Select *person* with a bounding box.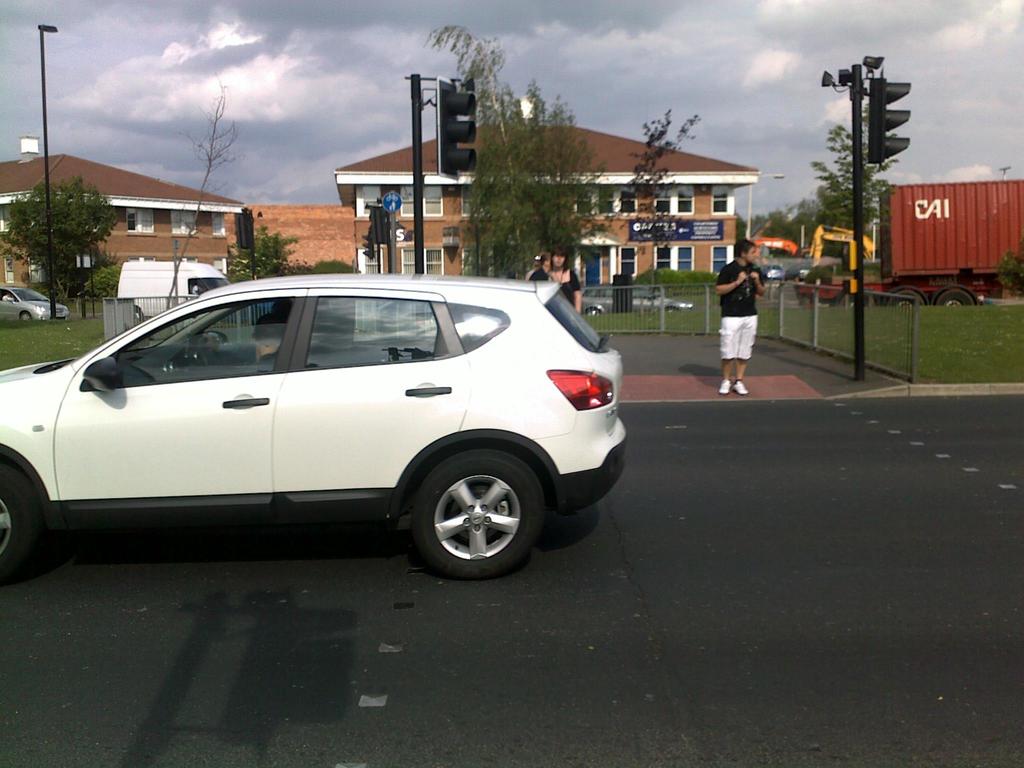
531:249:583:312.
